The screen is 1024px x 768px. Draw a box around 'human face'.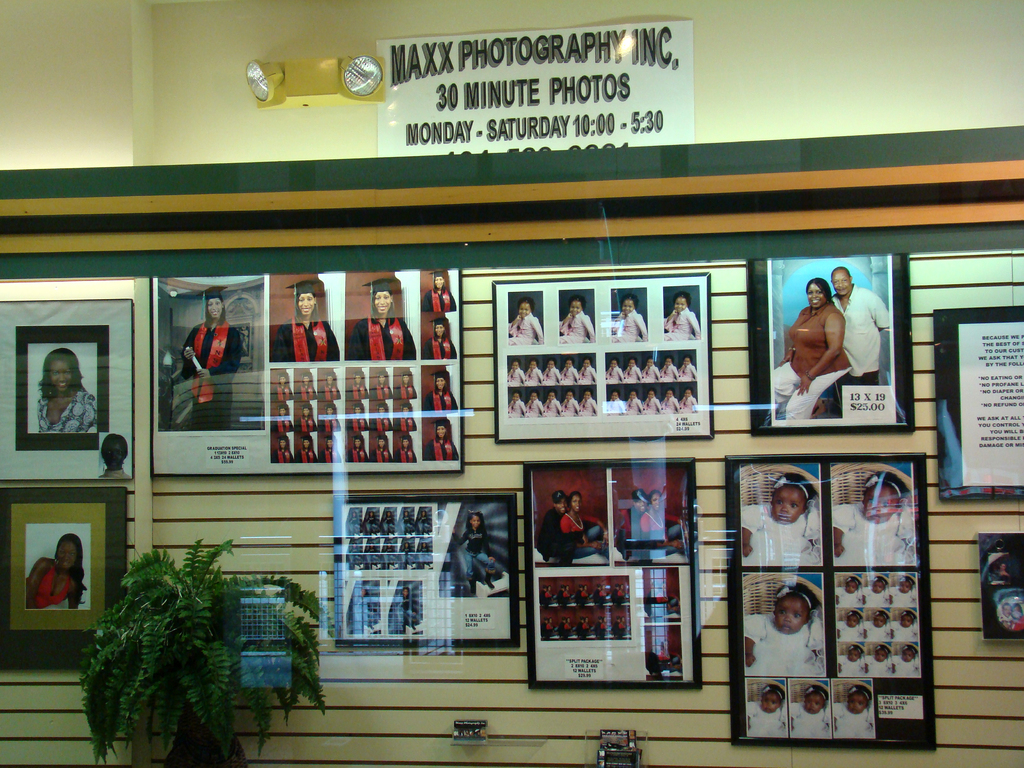
(652, 494, 660, 508).
